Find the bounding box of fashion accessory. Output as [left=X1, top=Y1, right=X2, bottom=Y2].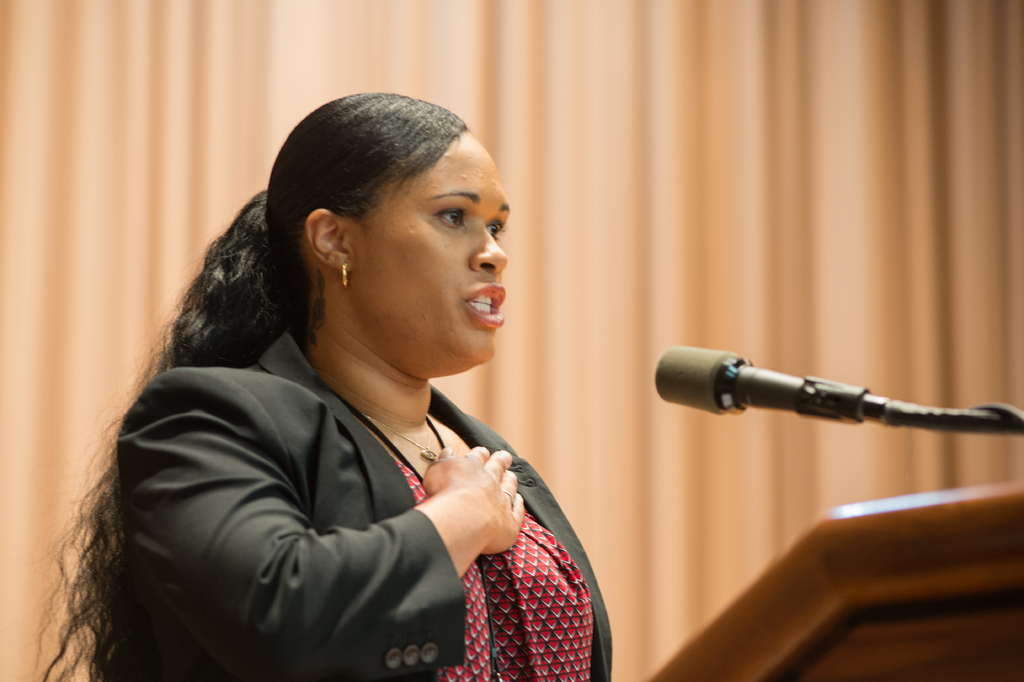
[left=362, top=412, right=439, bottom=459].
